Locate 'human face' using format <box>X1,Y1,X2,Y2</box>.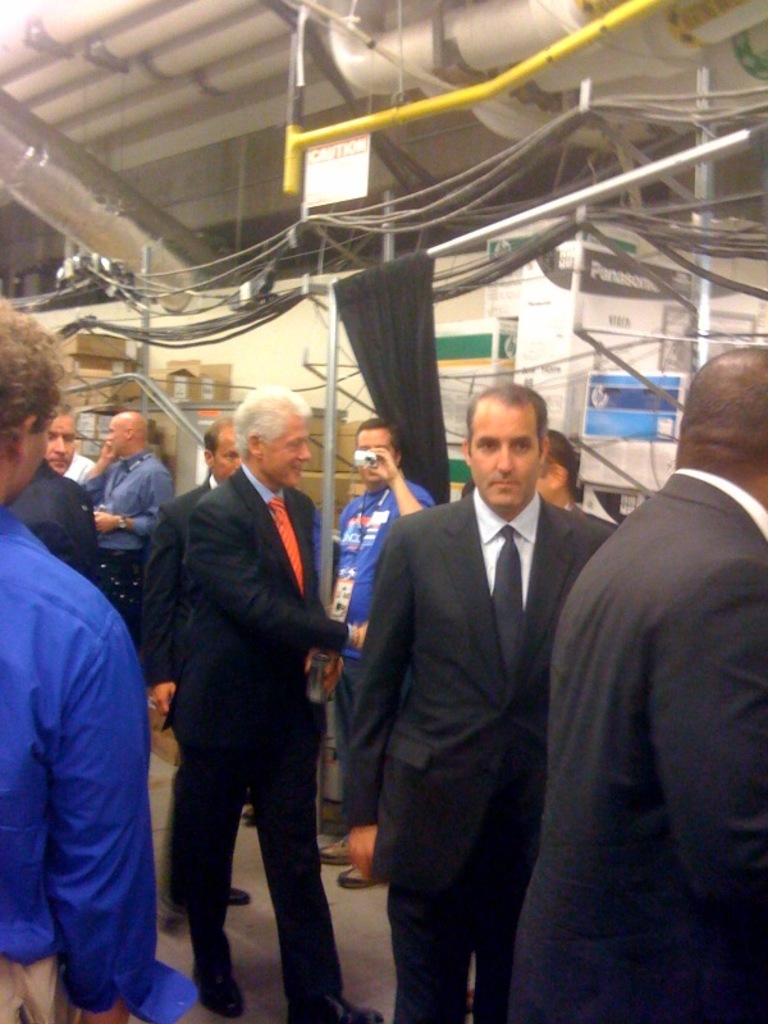
<box>351,436,396,475</box>.
